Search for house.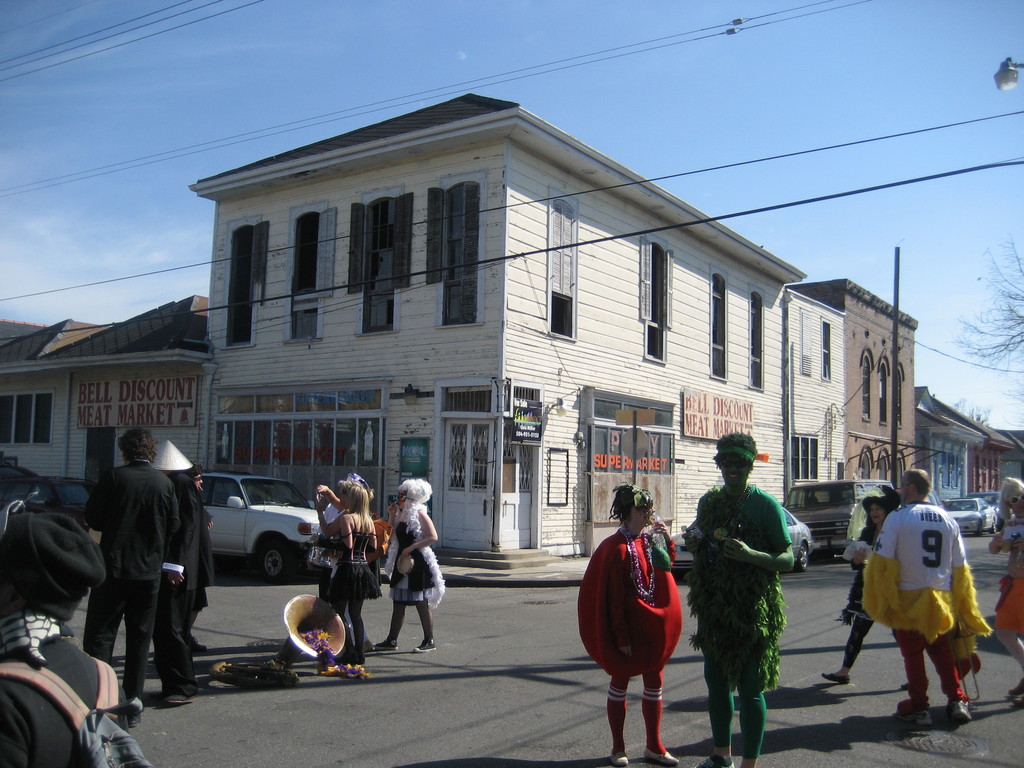
Found at {"left": 817, "top": 285, "right": 910, "bottom": 504}.
